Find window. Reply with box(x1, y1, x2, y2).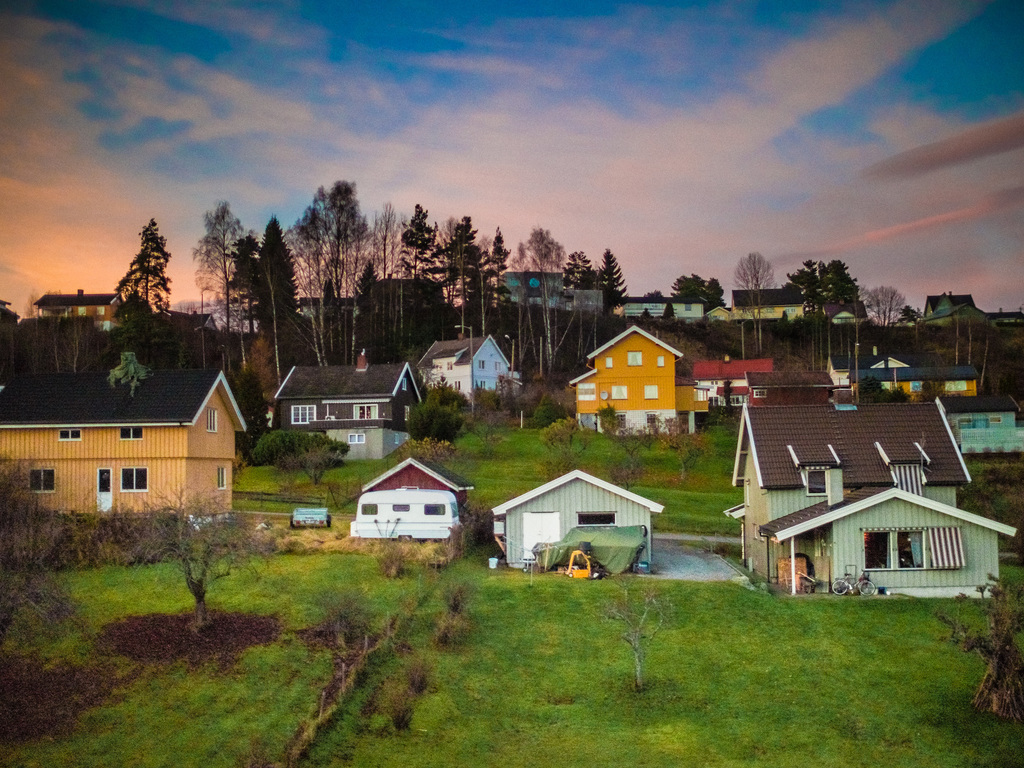
box(611, 384, 630, 397).
